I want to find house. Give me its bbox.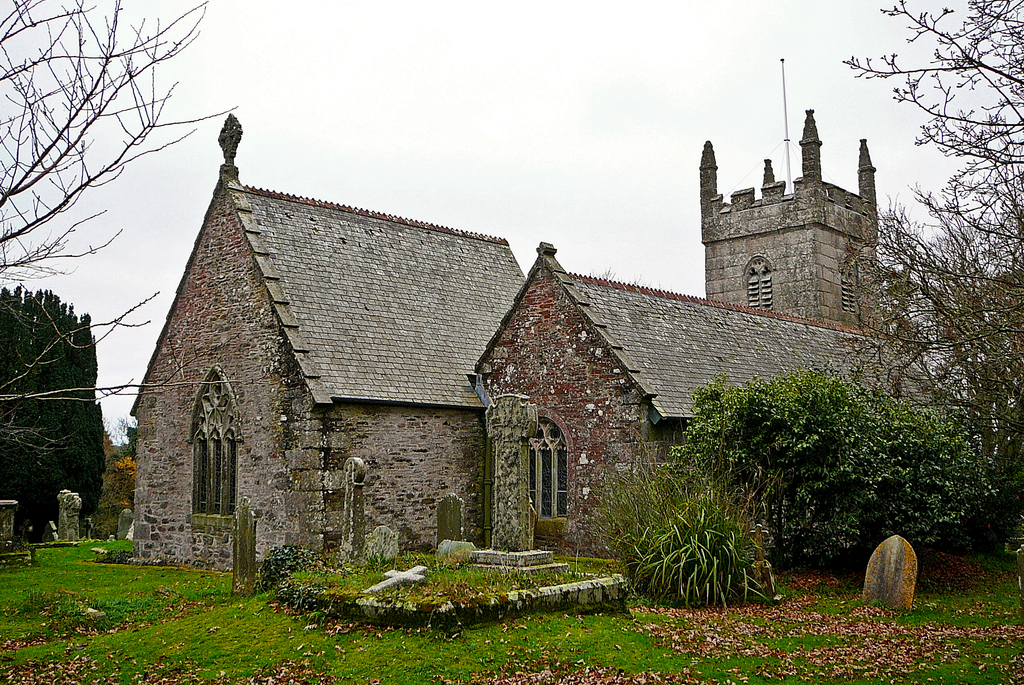
detection(113, 108, 528, 581).
